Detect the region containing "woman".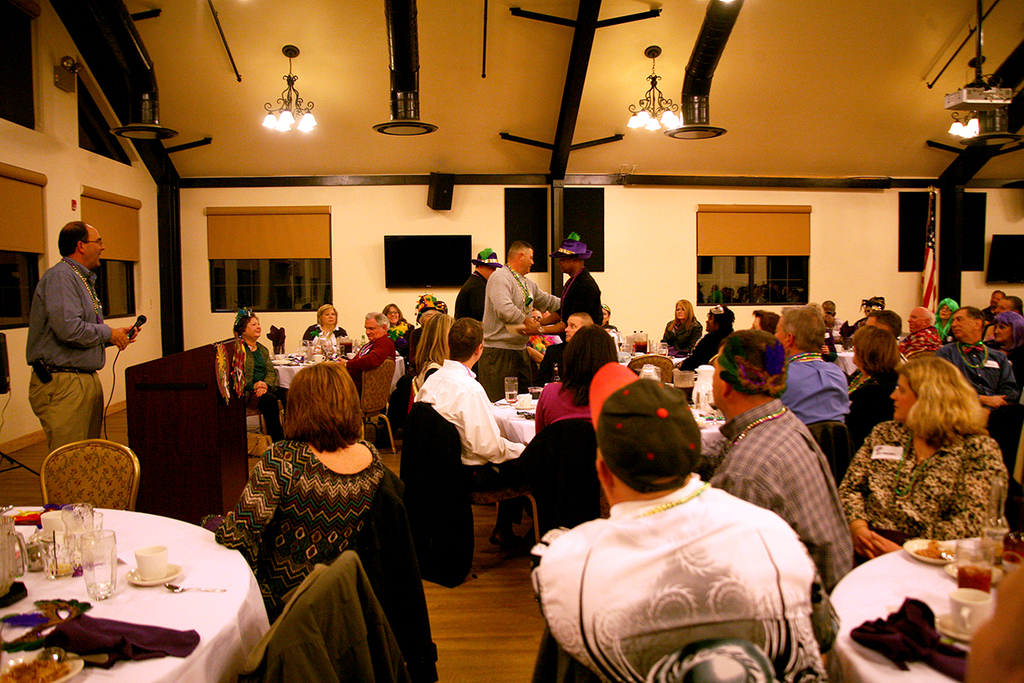
837/334/1017/571.
